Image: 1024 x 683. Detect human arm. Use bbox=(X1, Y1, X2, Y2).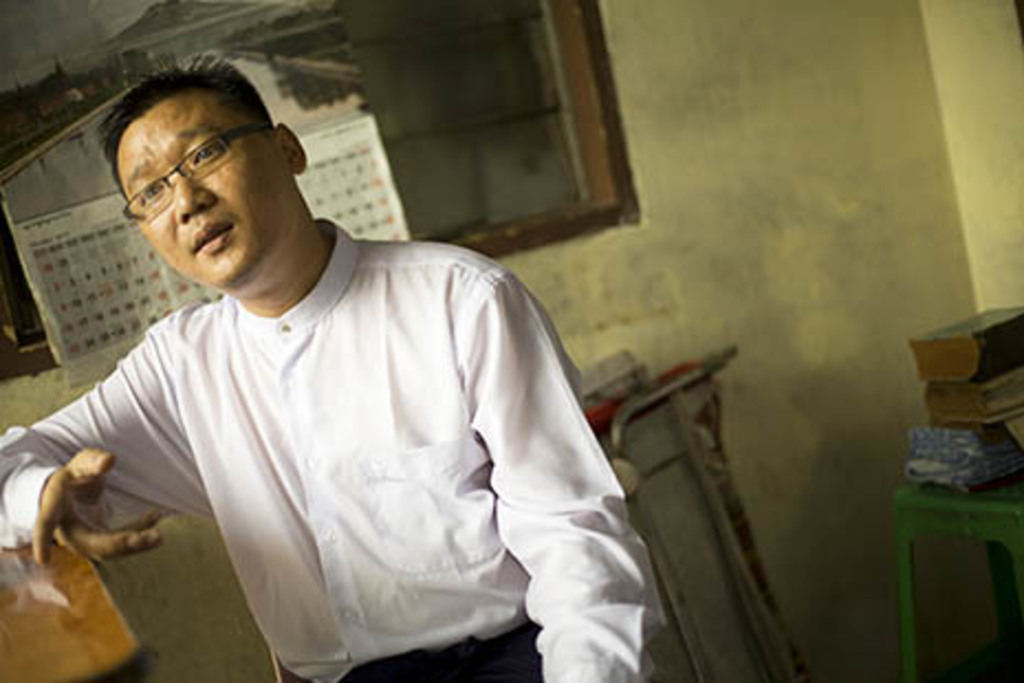
bbox=(0, 322, 196, 560).
